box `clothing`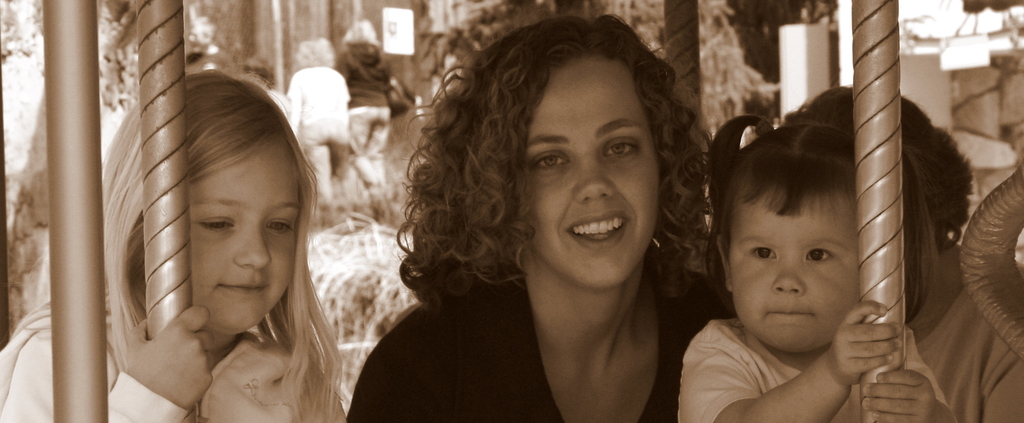
Rect(0, 301, 198, 422)
